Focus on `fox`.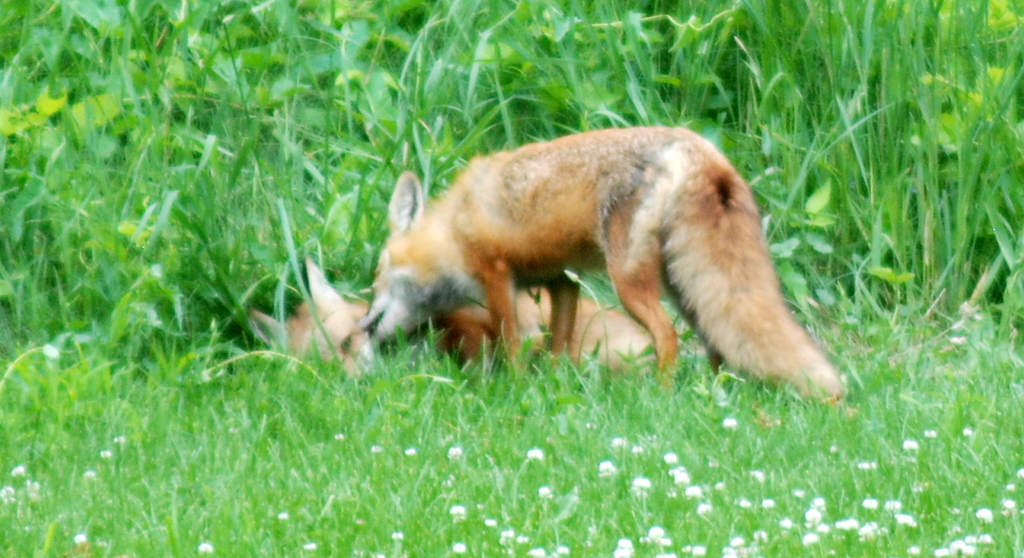
Focused at <bbox>359, 123, 847, 410</bbox>.
